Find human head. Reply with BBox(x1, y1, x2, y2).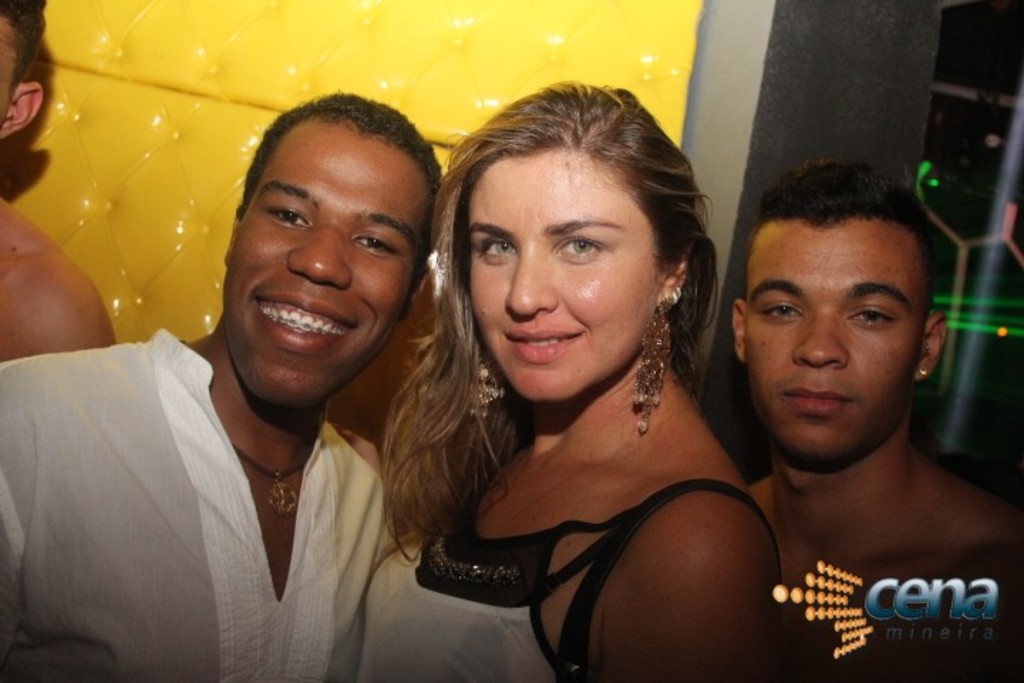
BBox(461, 80, 695, 407).
